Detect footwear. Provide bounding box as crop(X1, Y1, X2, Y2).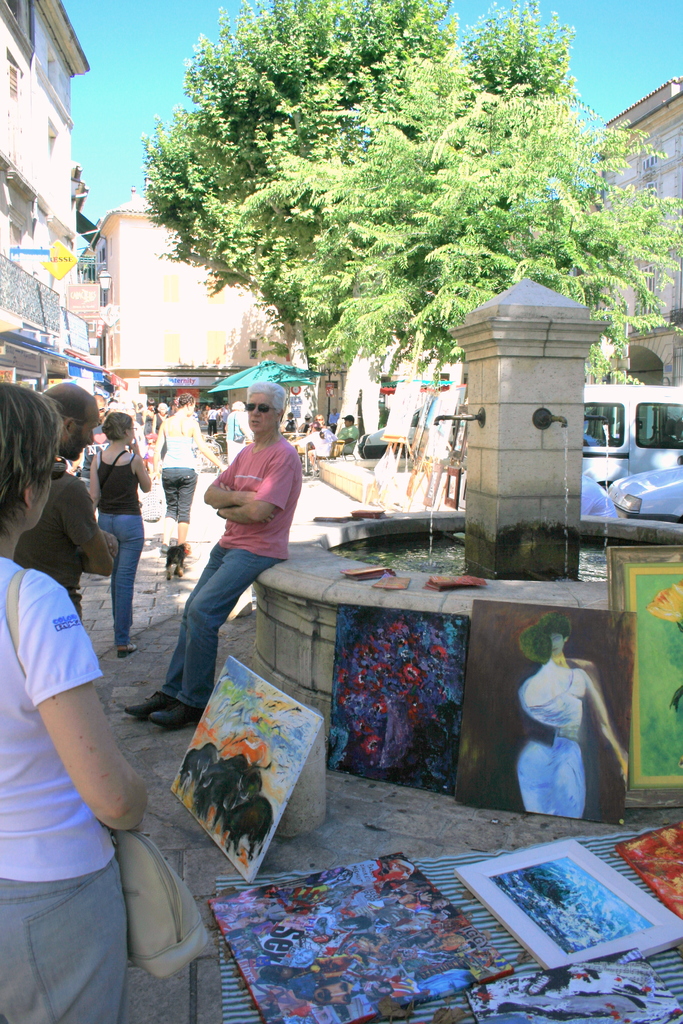
crop(121, 694, 181, 713).
